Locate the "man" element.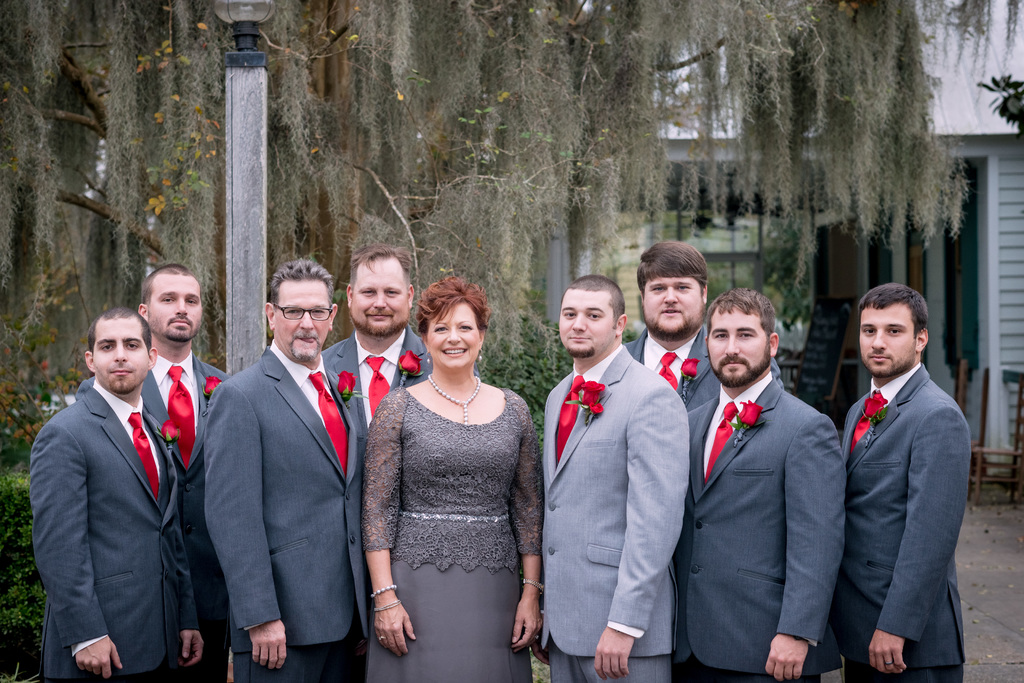
Element bbox: left=74, top=268, right=243, bottom=682.
